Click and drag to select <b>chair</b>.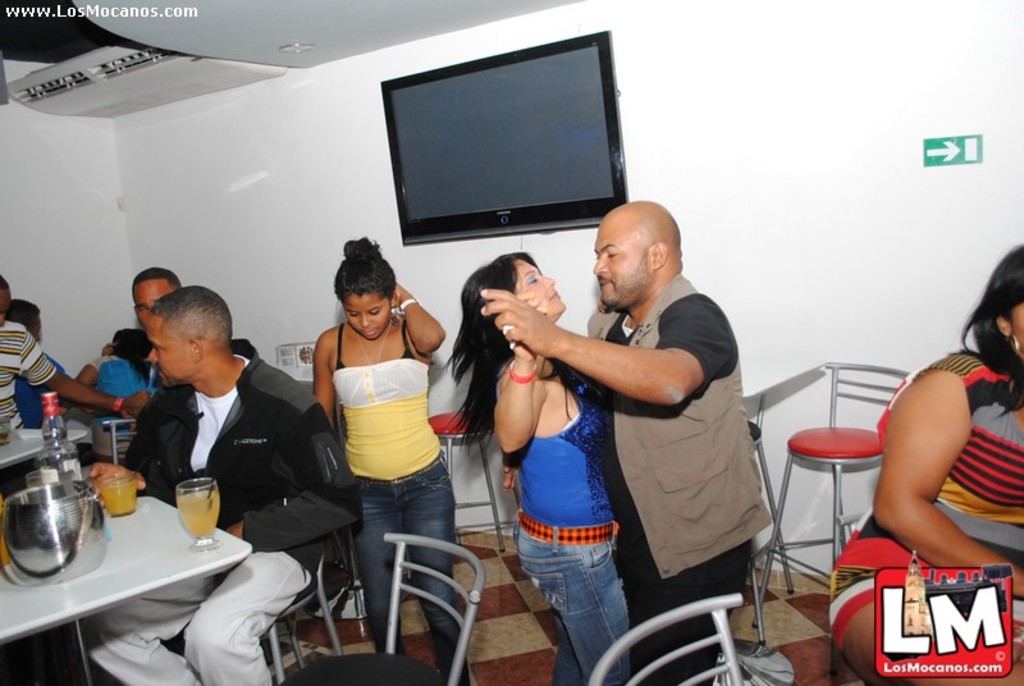
Selection: (746, 388, 794, 645).
